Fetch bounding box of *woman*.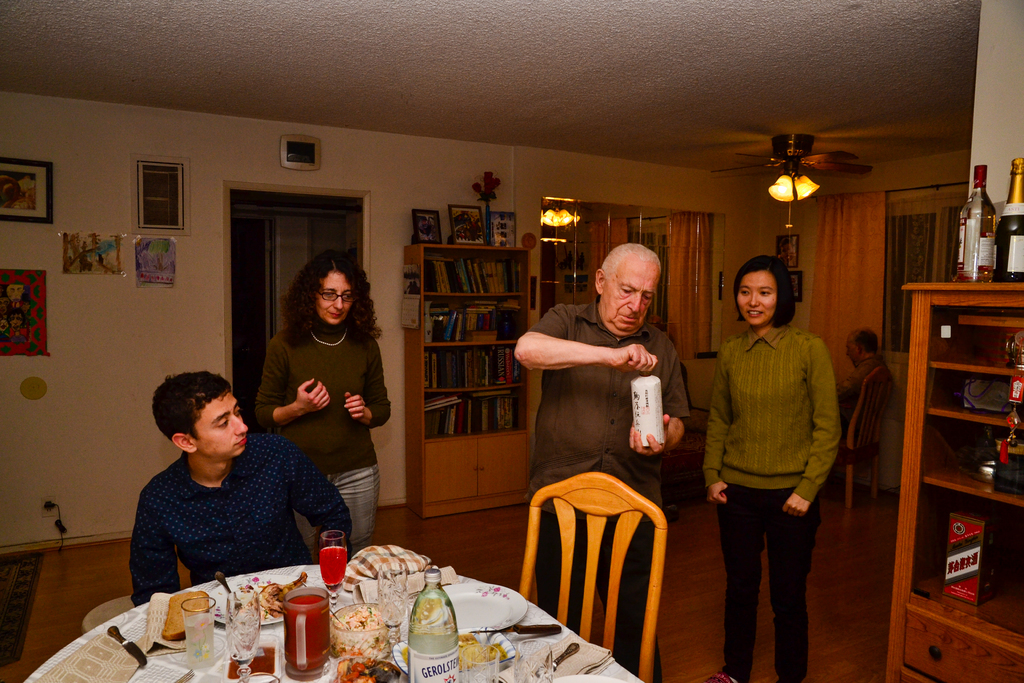
Bbox: 251/248/398/579.
